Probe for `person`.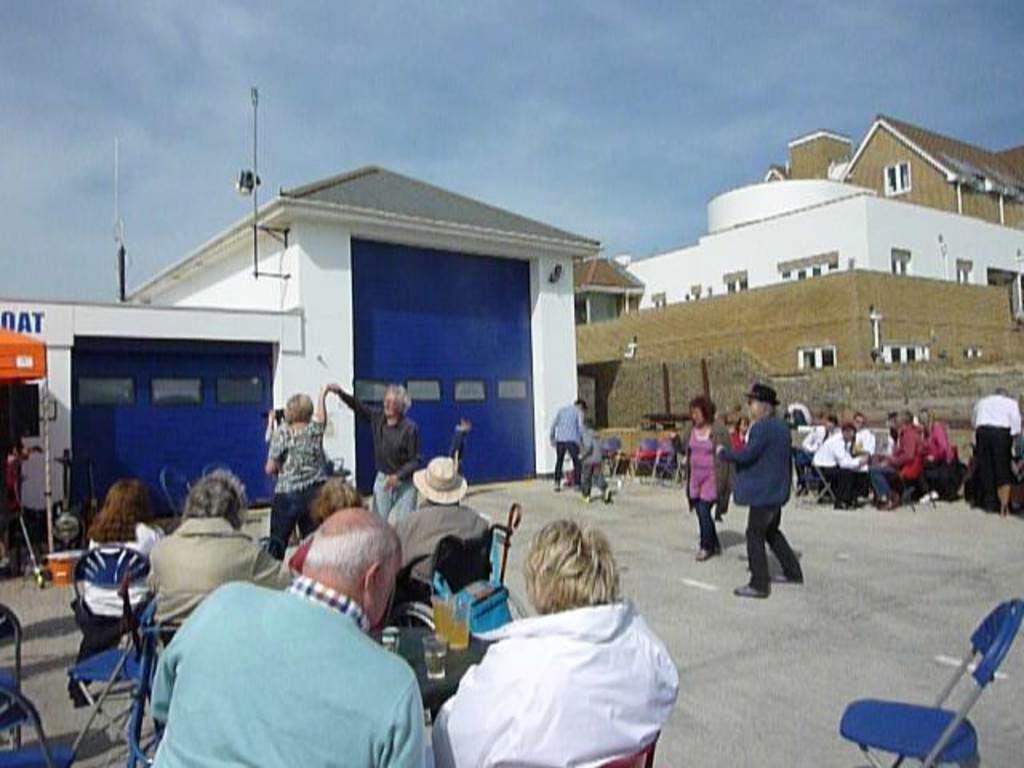
Probe result: (left=334, top=384, right=418, bottom=517).
